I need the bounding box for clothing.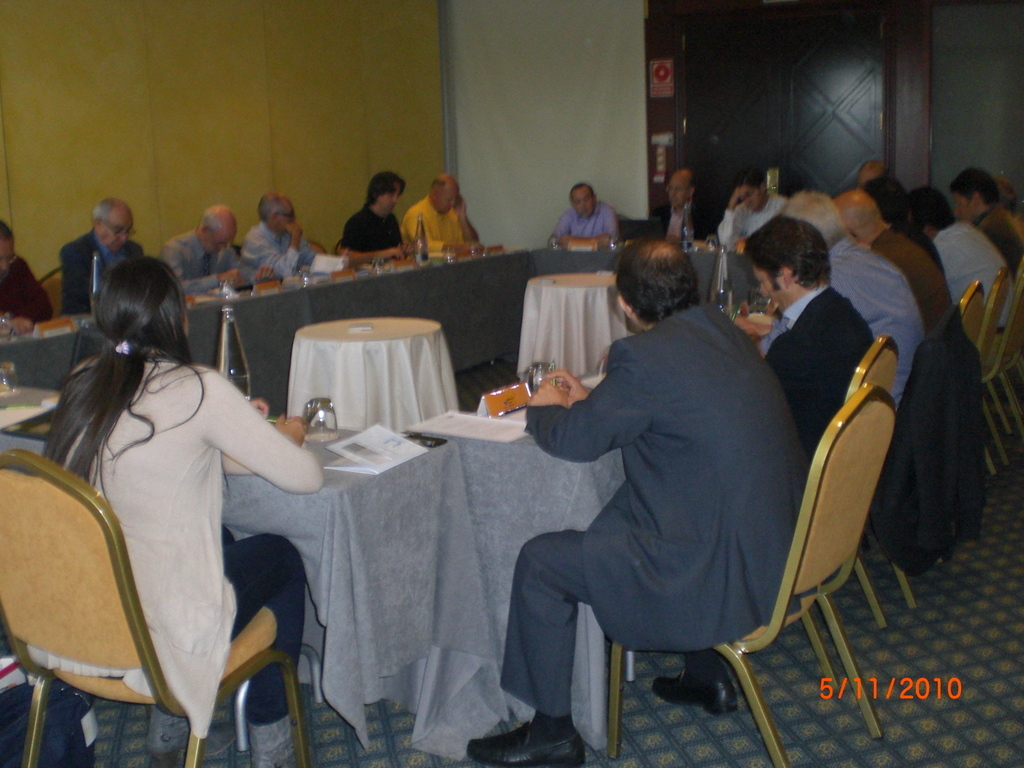
Here it is: pyautogui.locateOnScreen(746, 291, 877, 477).
